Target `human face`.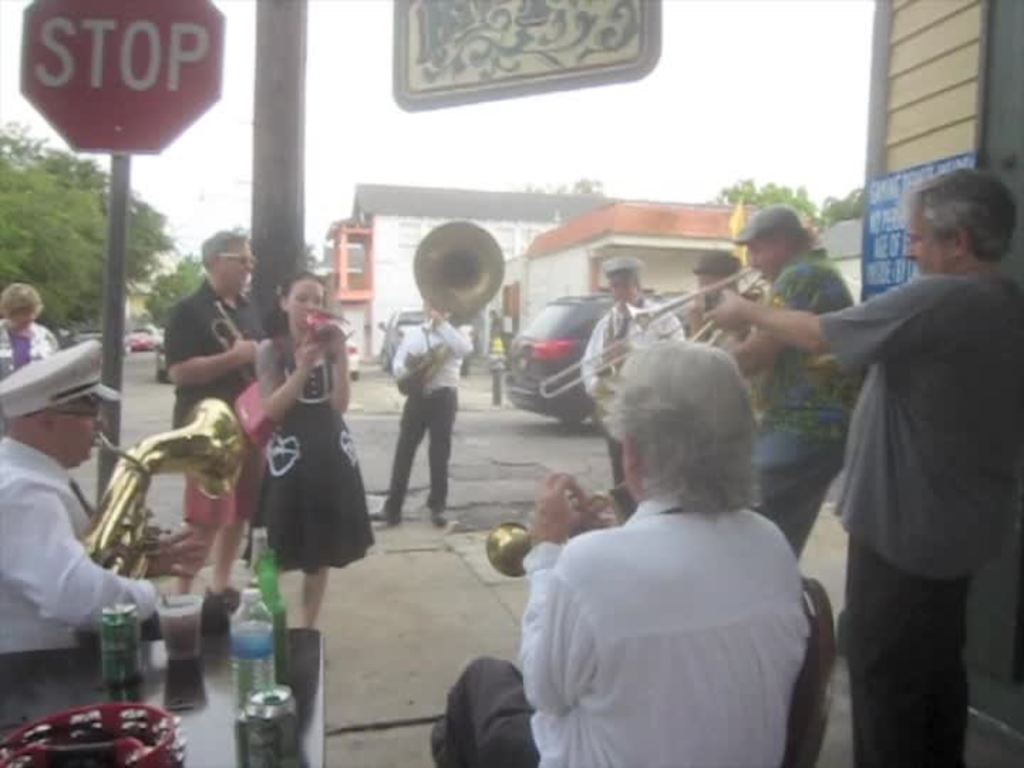
Target region: left=216, top=243, right=252, bottom=296.
